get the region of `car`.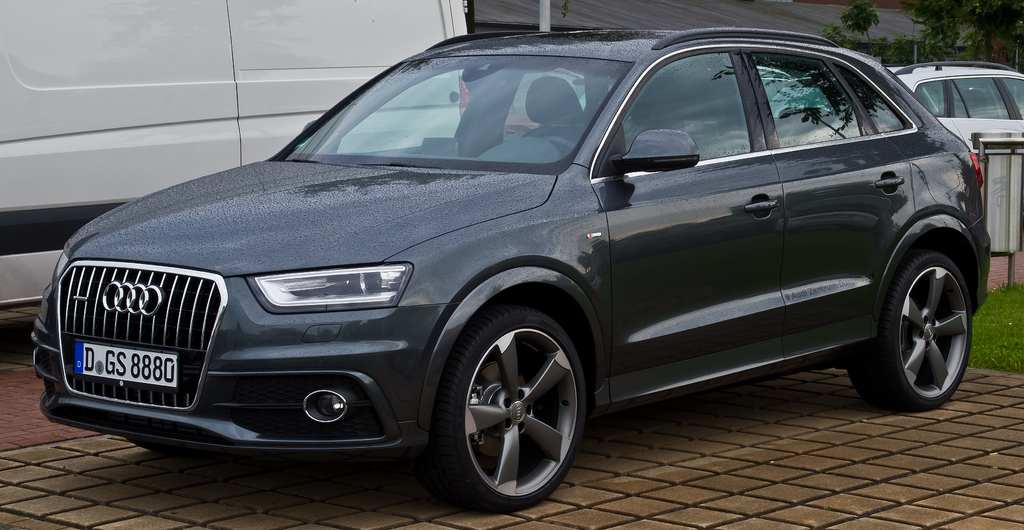
locate(797, 64, 1023, 167).
